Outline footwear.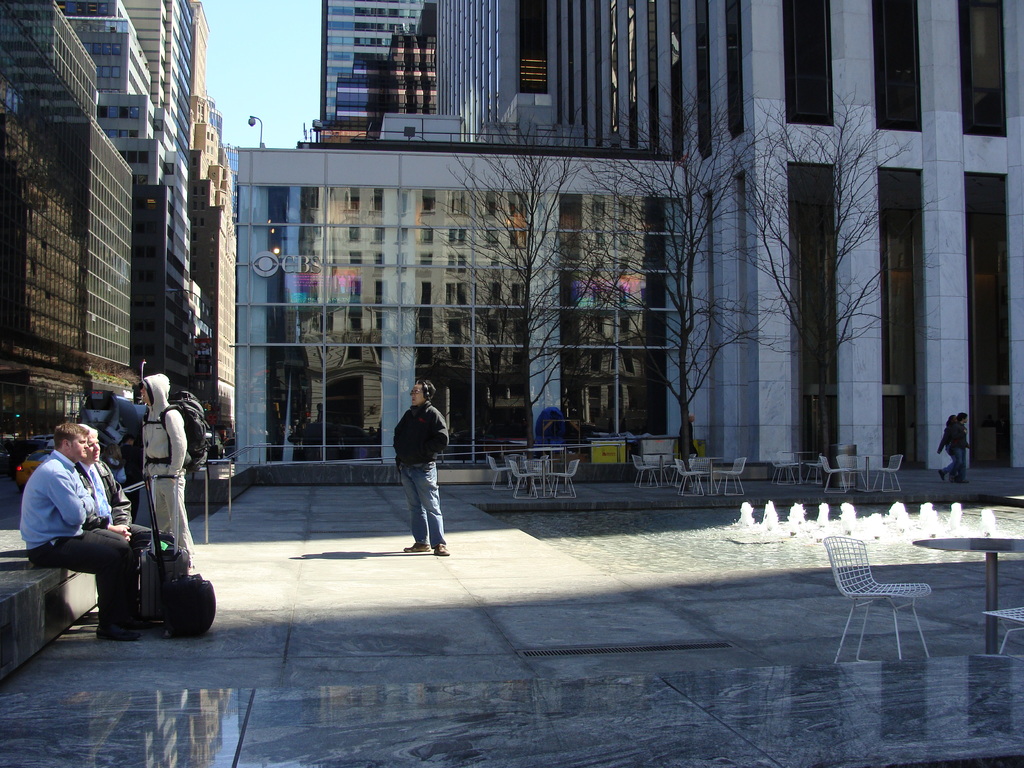
Outline: 404, 538, 431, 550.
